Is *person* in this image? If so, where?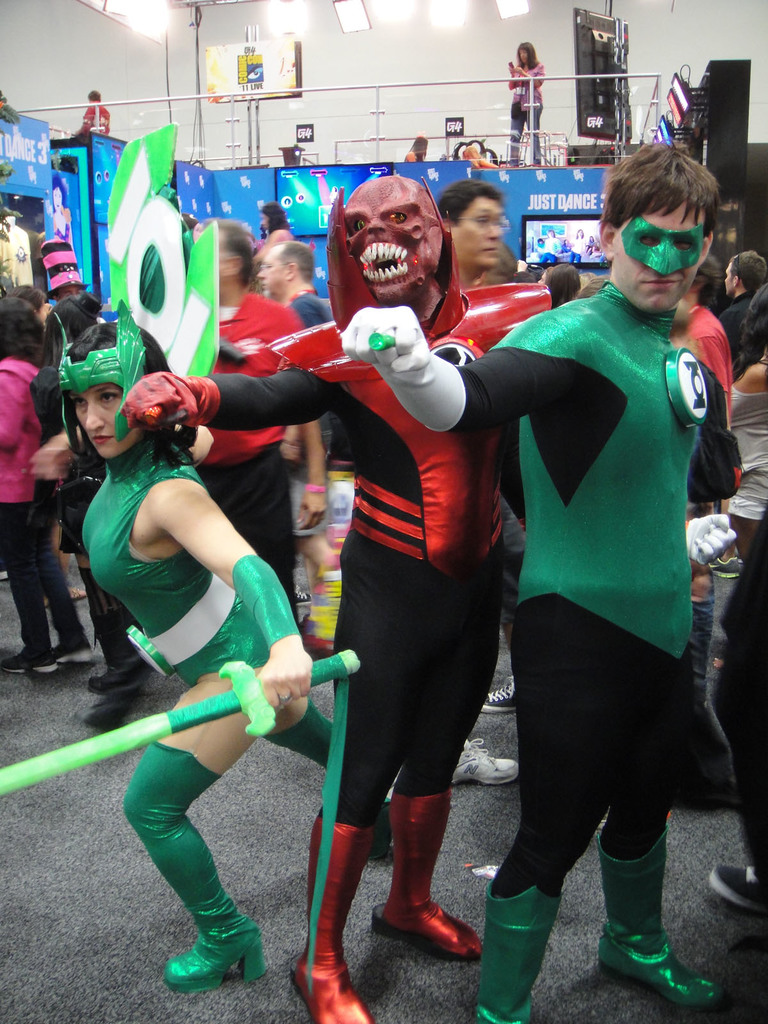
Yes, at (left=404, top=135, right=429, bottom=161).
